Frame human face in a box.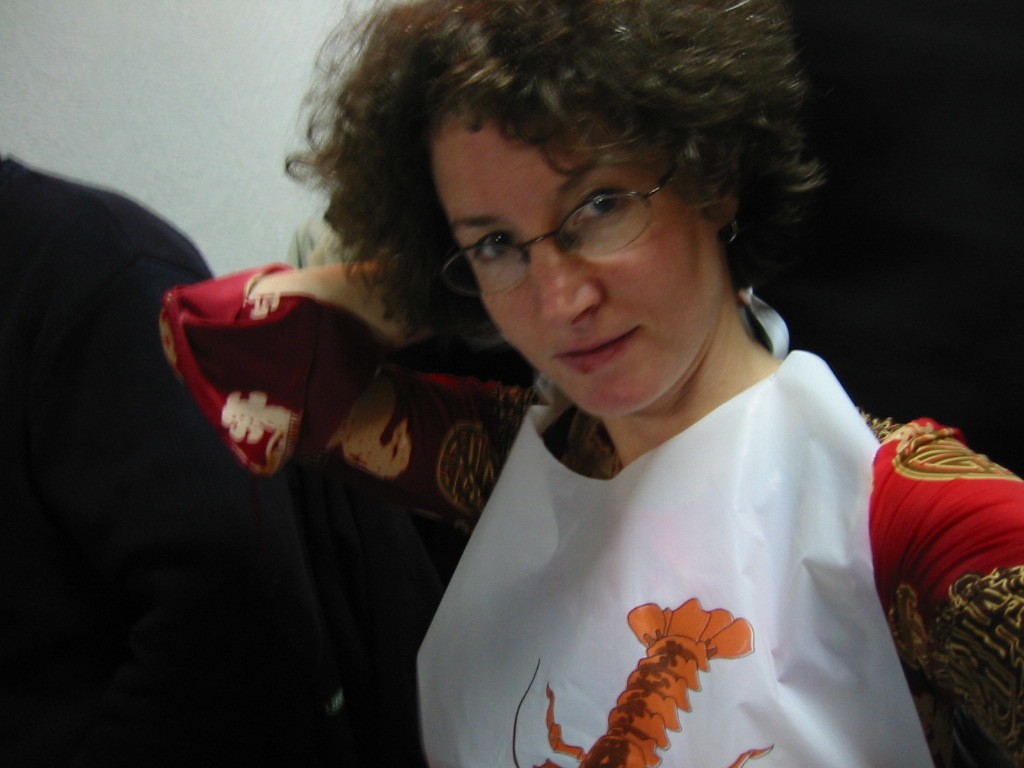
locate(432, 113, 723, 419).
